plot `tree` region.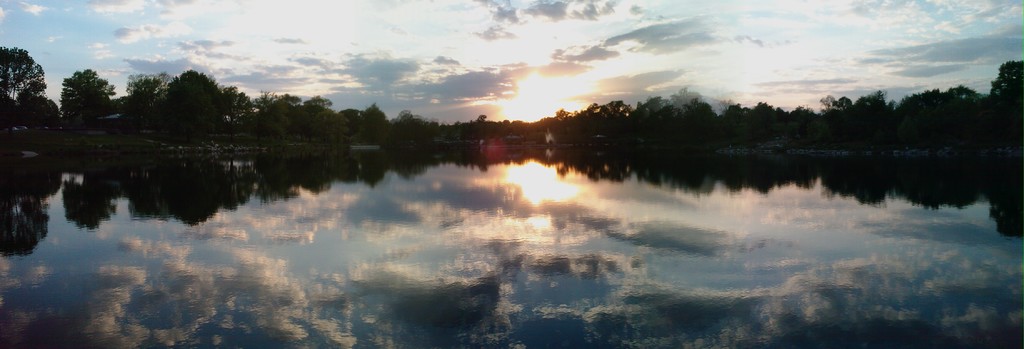
Plotted at left=719, top=101, right=760, bottom=135.
